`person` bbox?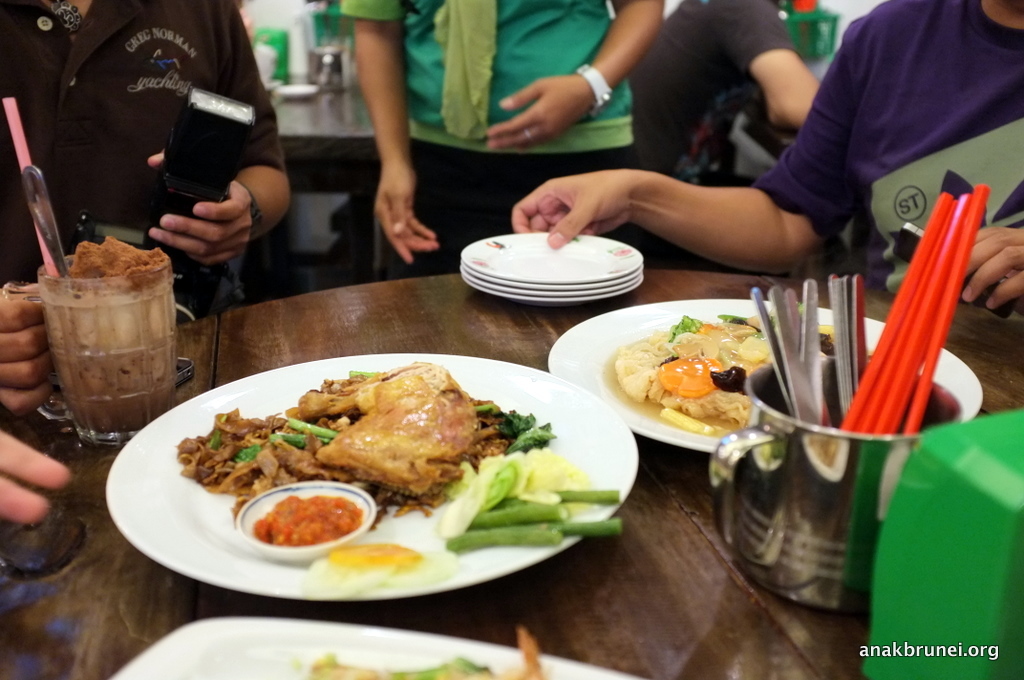
bbox(517, 0, 1023, 312)
